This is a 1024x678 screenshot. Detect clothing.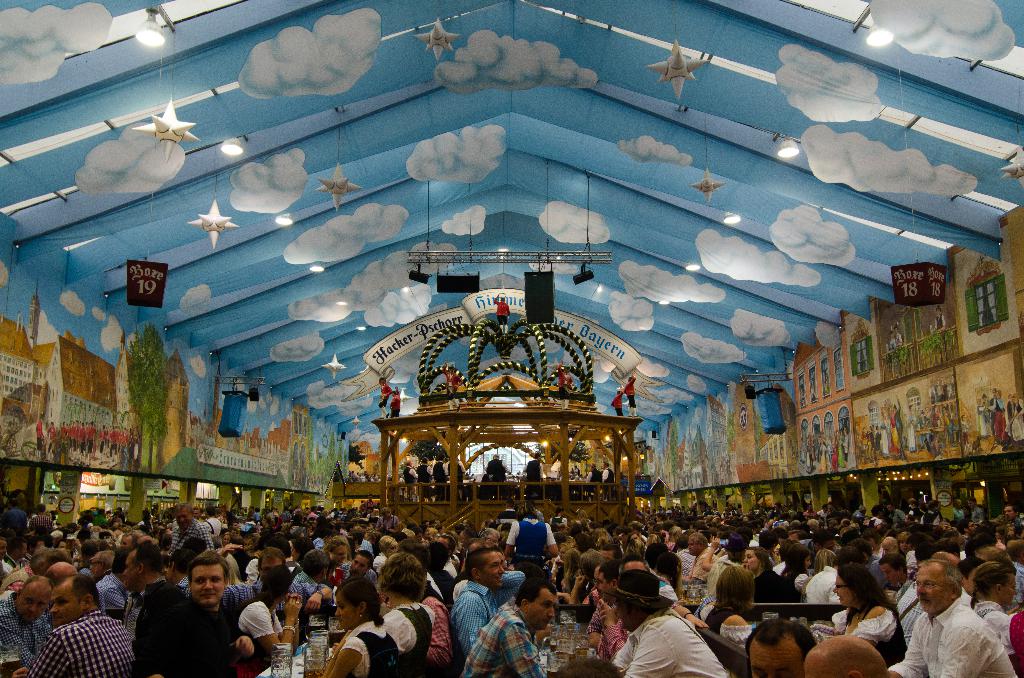
<bbox>163, 595, 248, 677</bbox>.
